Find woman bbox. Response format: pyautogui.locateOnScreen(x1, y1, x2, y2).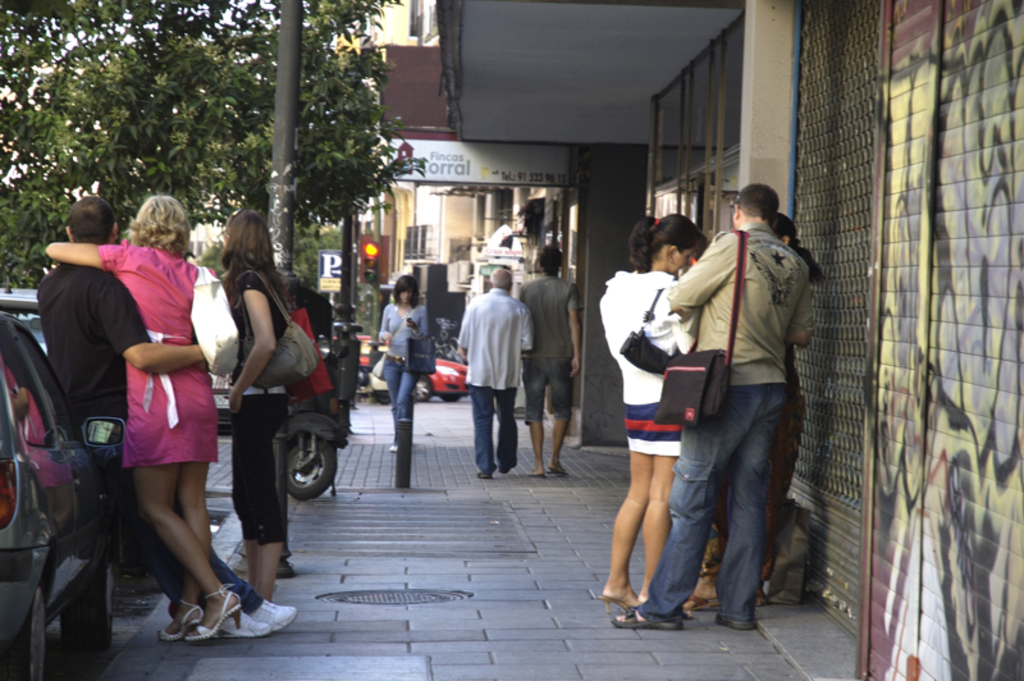
pyautogui.locateOnScreen(379, 270, 430, 456).
